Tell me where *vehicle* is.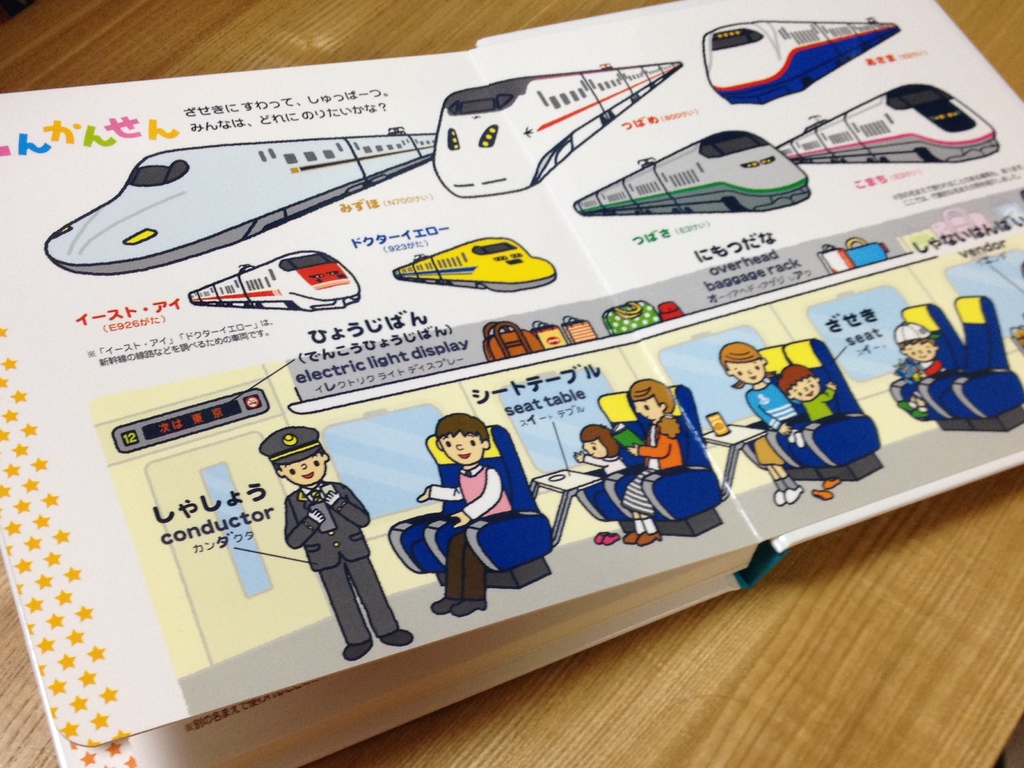
*vehicle* is at {"x1": 578, "y1": 120, "x2": 808, "y2": 214}.
